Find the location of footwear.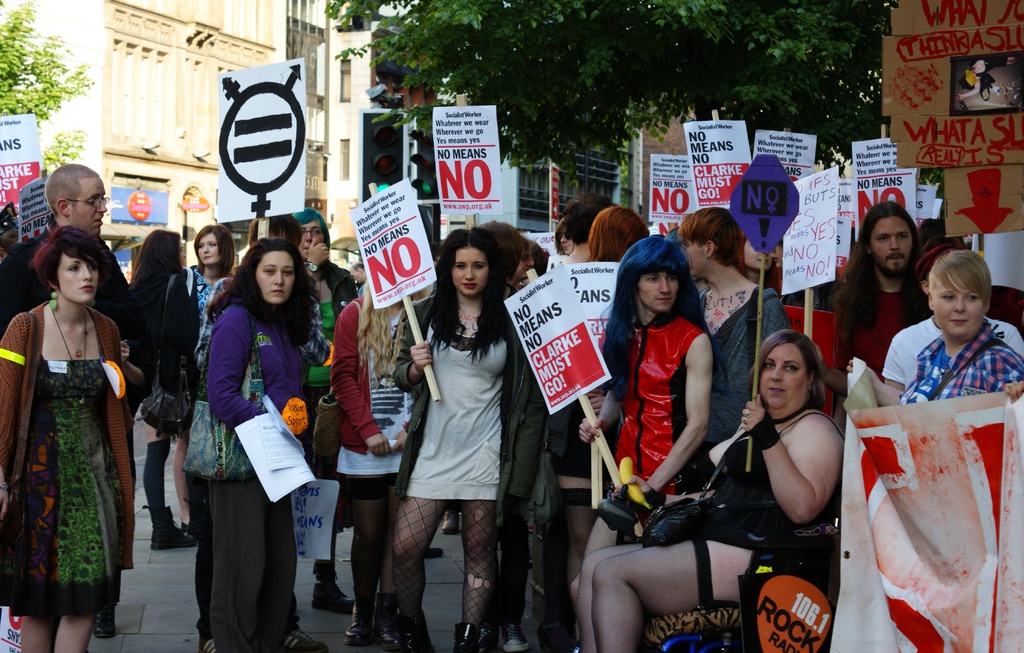
Location: {"left": 316, "top": 568, "right": 353, "bottom": 609}.
